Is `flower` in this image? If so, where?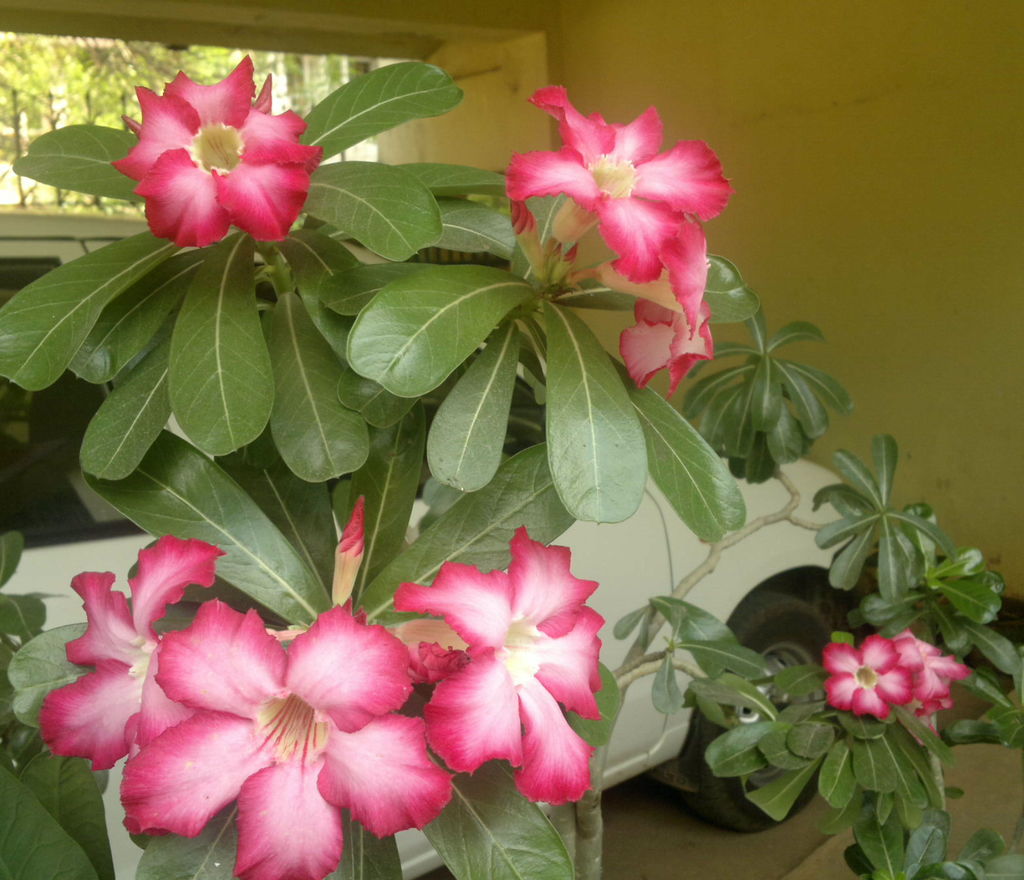
Yes, at bbox=(31, 528, 227, 772).
